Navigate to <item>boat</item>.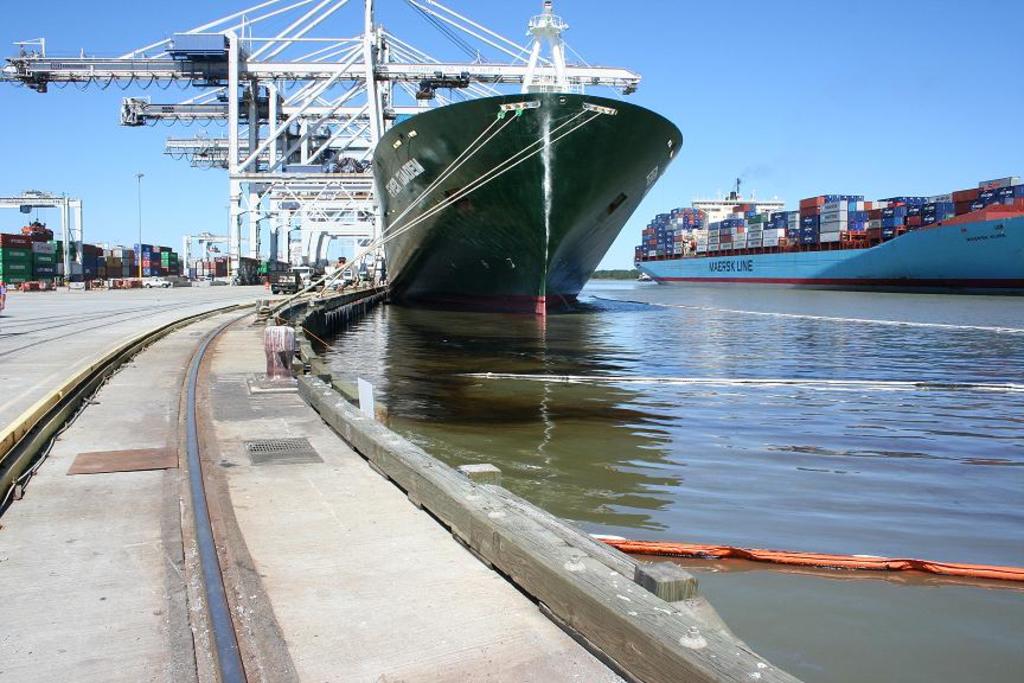
Navigation target: {"left": 633, "top": 272, "right": 652, "bottom": 280}.
